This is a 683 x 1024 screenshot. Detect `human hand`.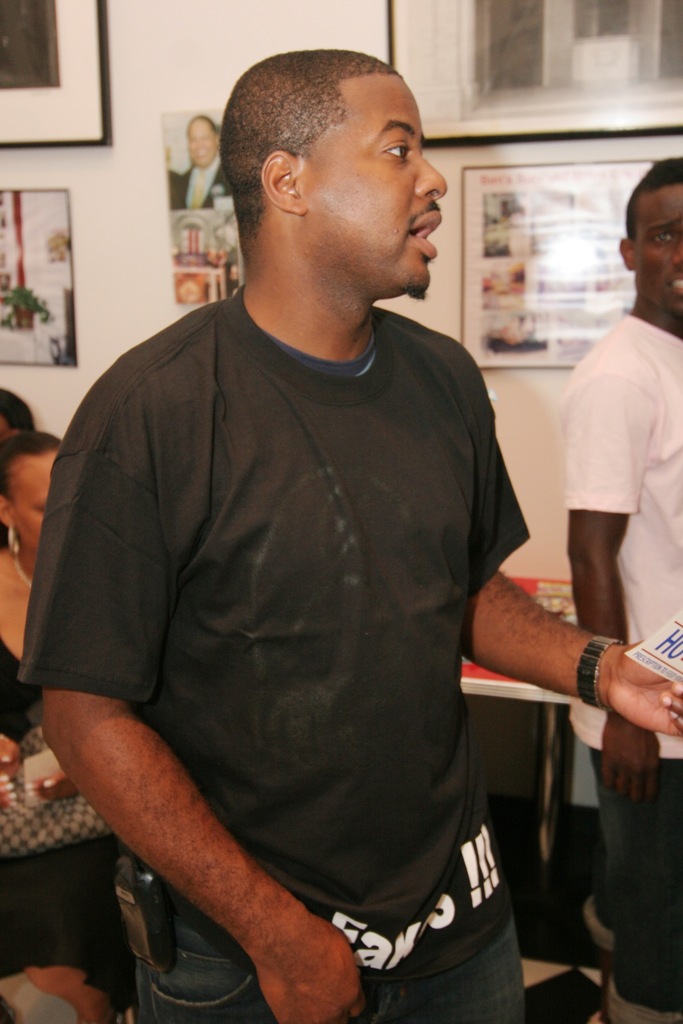
(left=597, top=711, right=662, bottom=811).
